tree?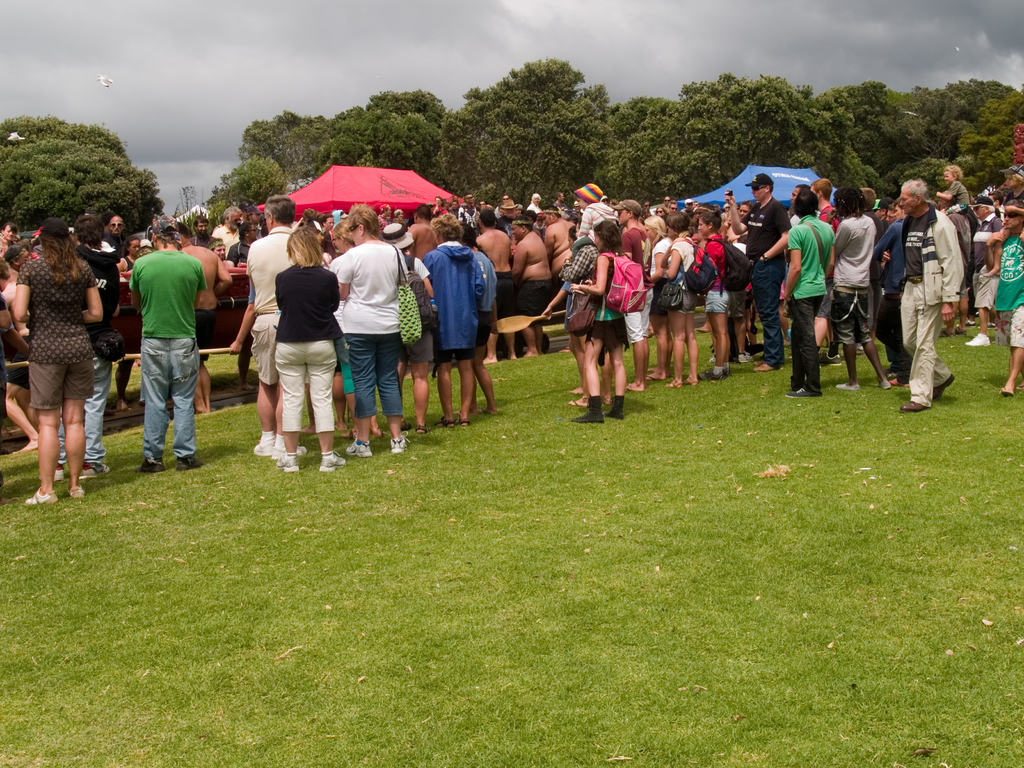
(left=676, top=72, right=824, bottom=195)
